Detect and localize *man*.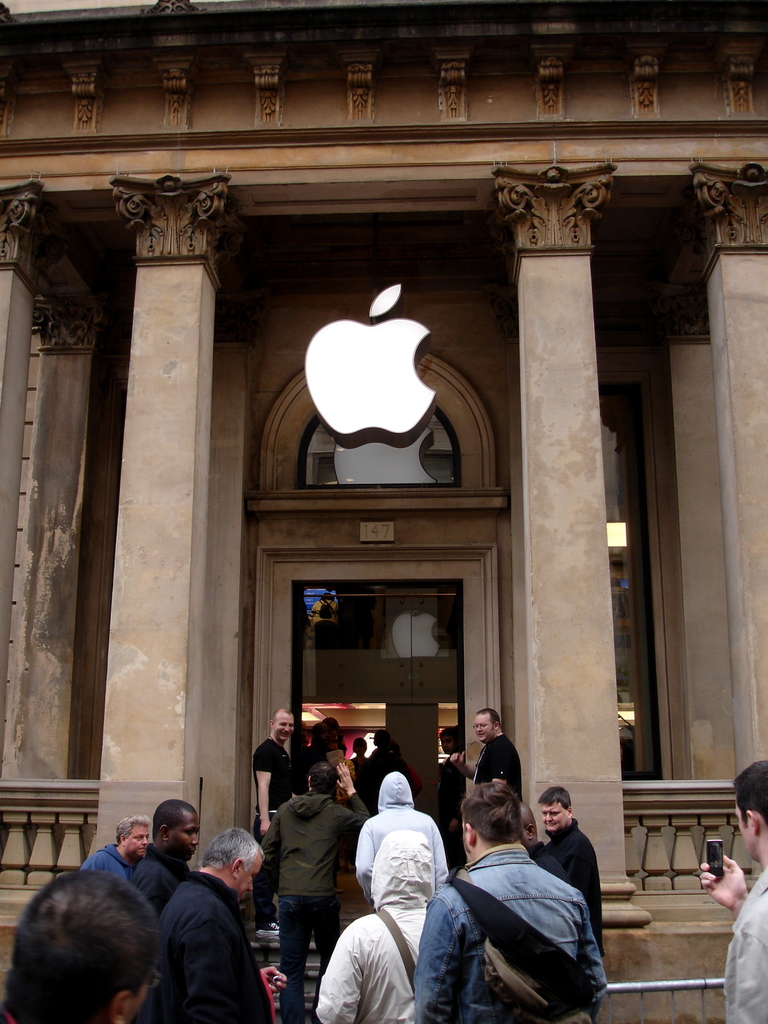
Localized at 698:758:767:1023.
